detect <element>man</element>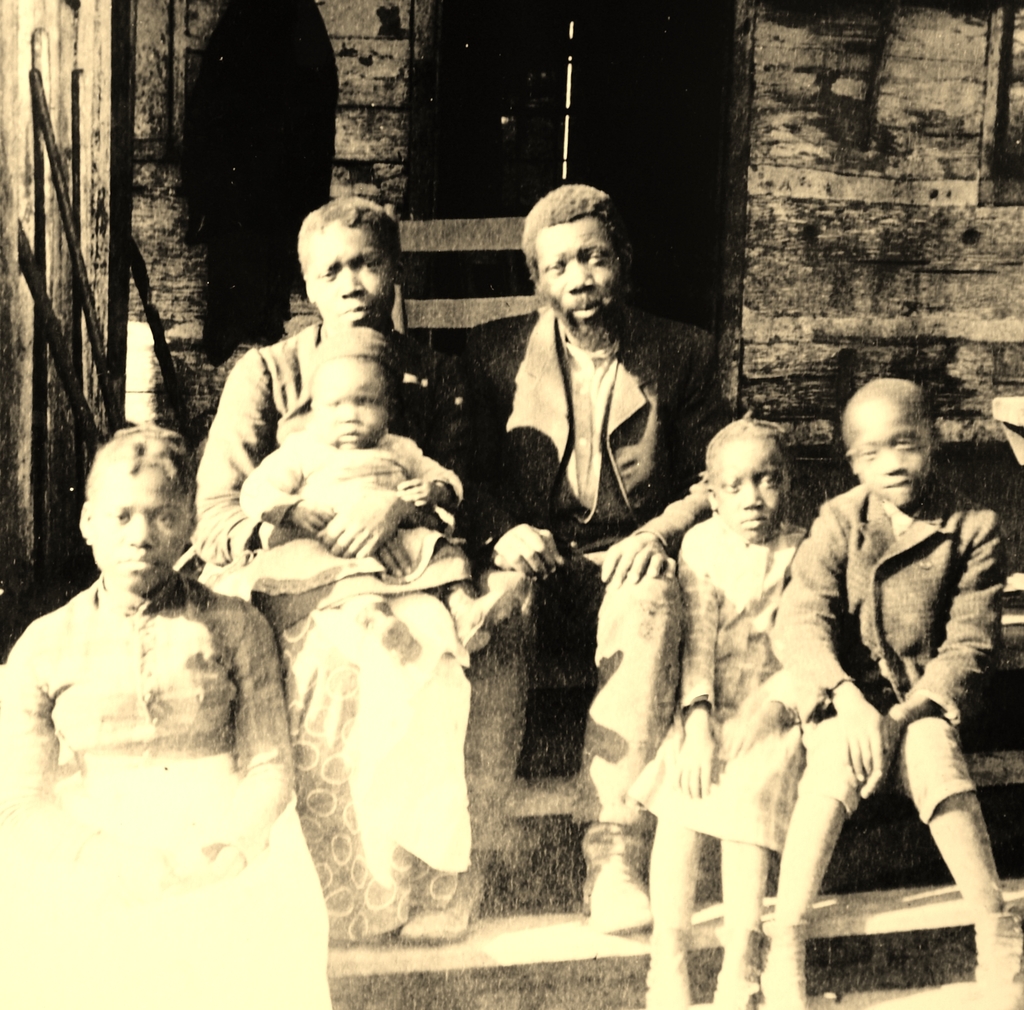
{"x1": 407, "y1": 178, "x2": 727, "y2": 942}
